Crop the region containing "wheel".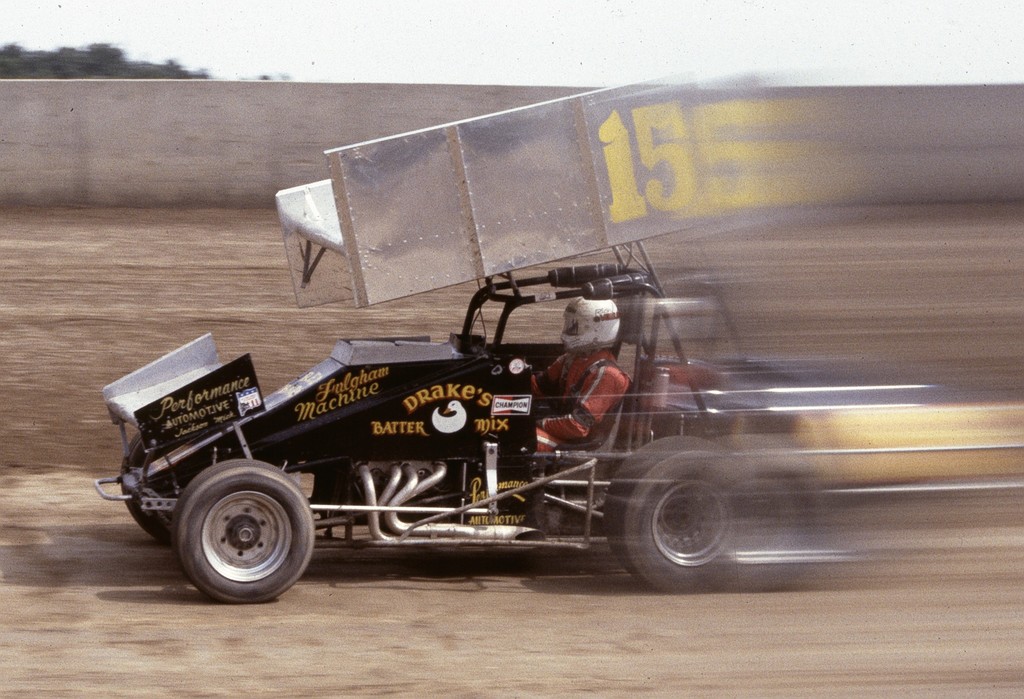
Crop region: (x1=717, y1=449, x2=835, y2=592).
